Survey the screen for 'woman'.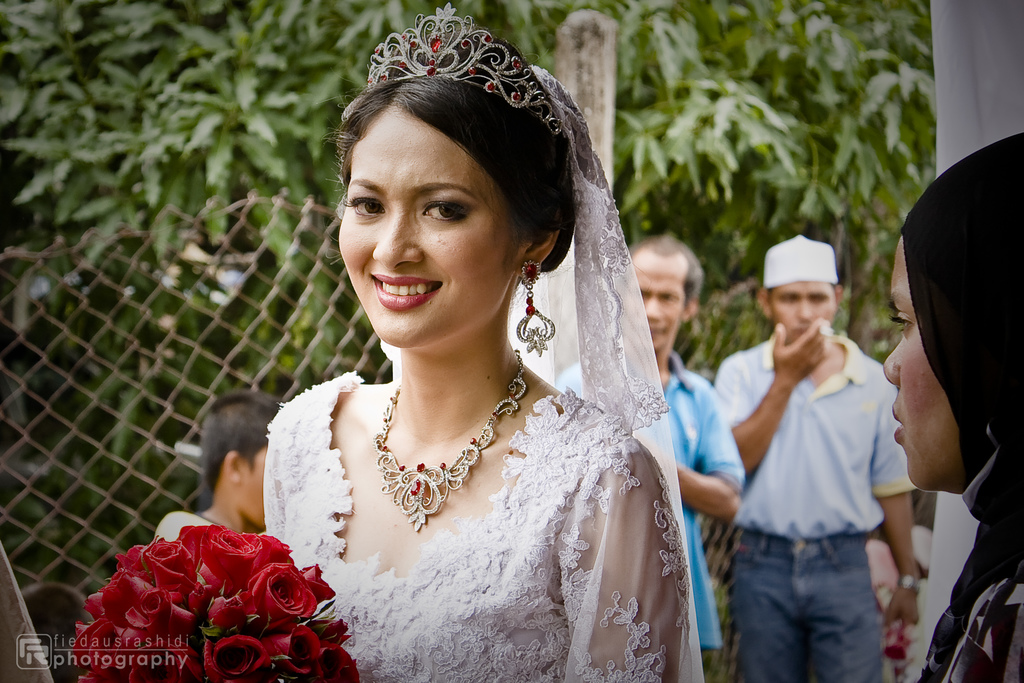
Survey found: crop(74, 0, 721, 682).
